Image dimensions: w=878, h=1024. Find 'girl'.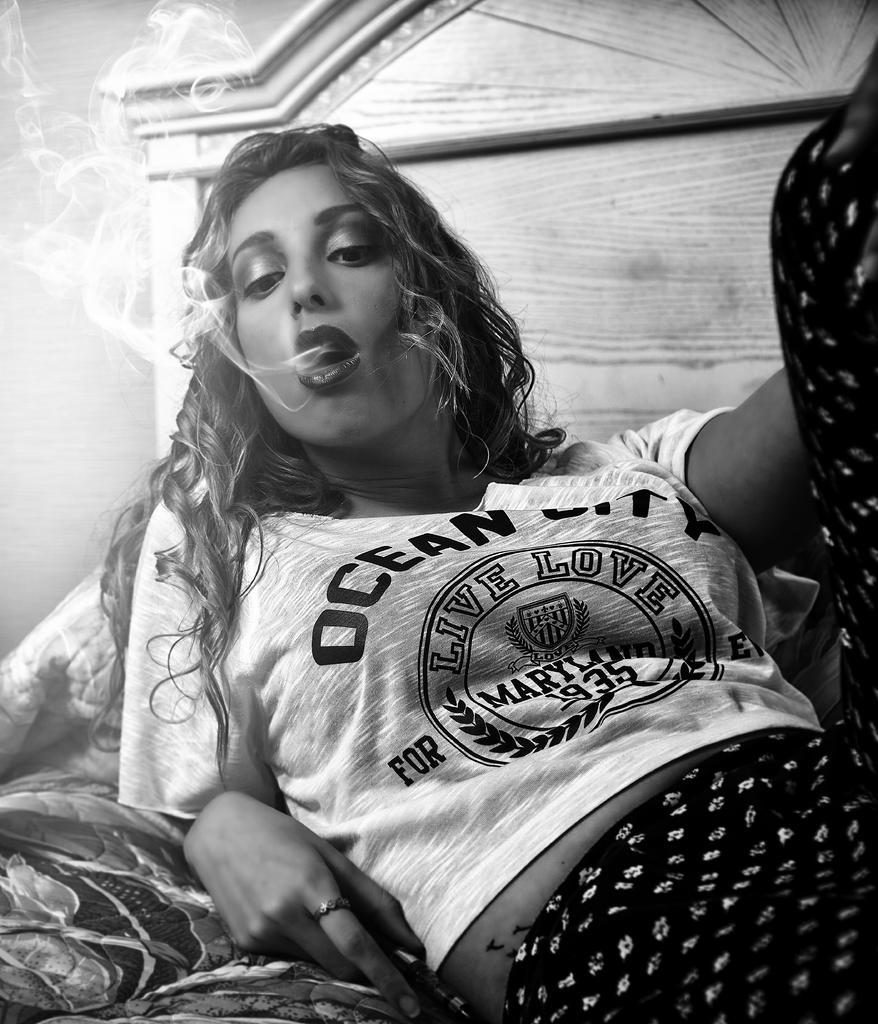
98,42,877,1022.
